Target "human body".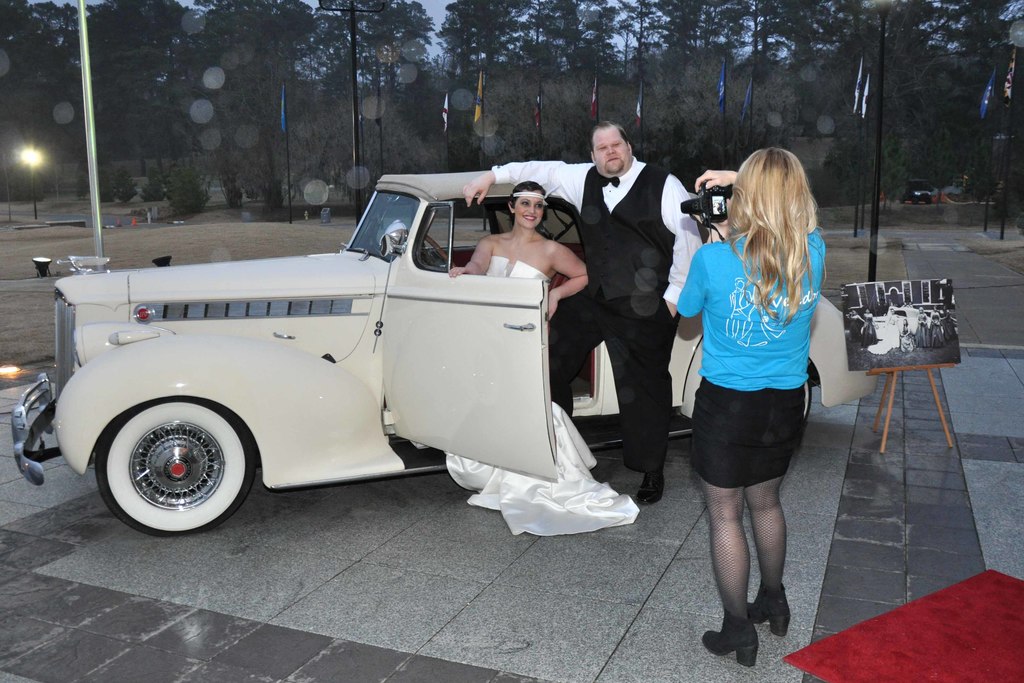
Target region: [x1=444, y1=231, x2=588, y2=477].
